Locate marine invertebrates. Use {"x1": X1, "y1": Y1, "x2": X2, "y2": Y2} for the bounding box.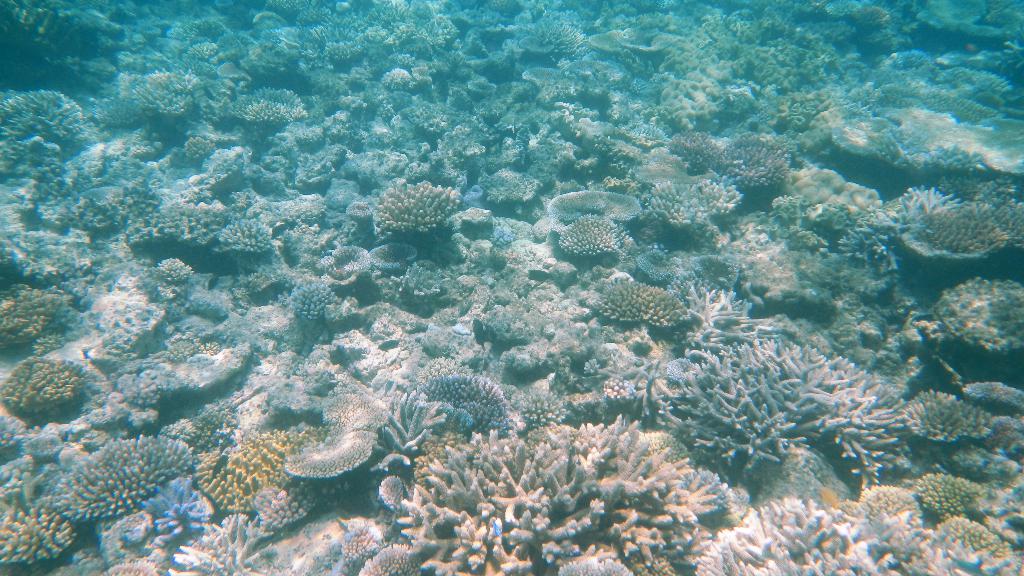
{"x1": 641, "y1": 176, "x2": 748, "y2": 235}.
